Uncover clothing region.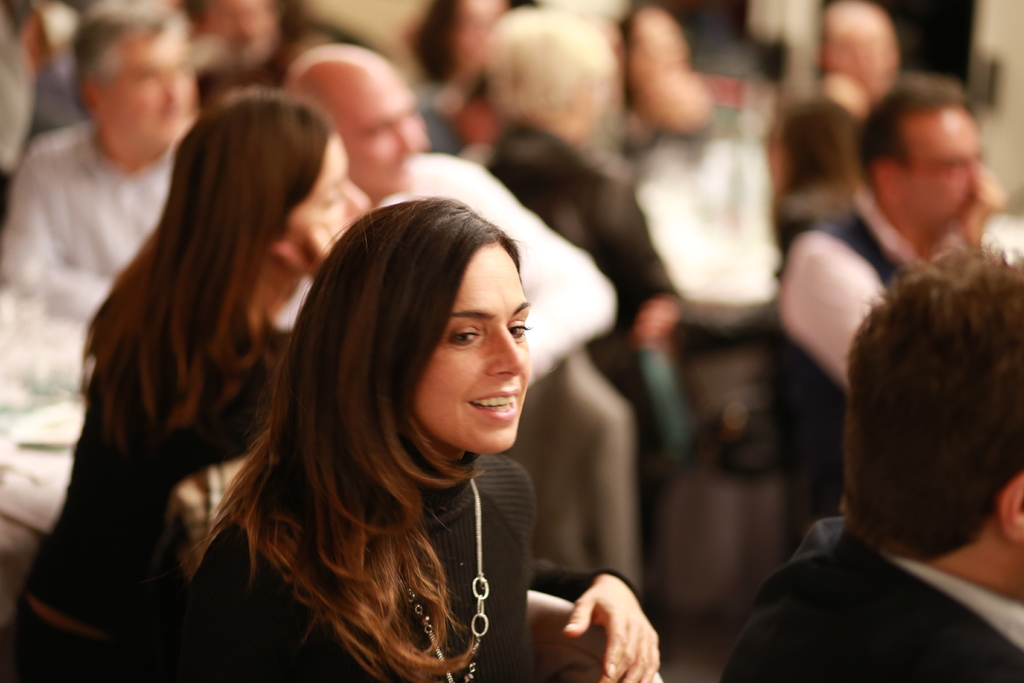
Uncovered: 6 306 306 680.
